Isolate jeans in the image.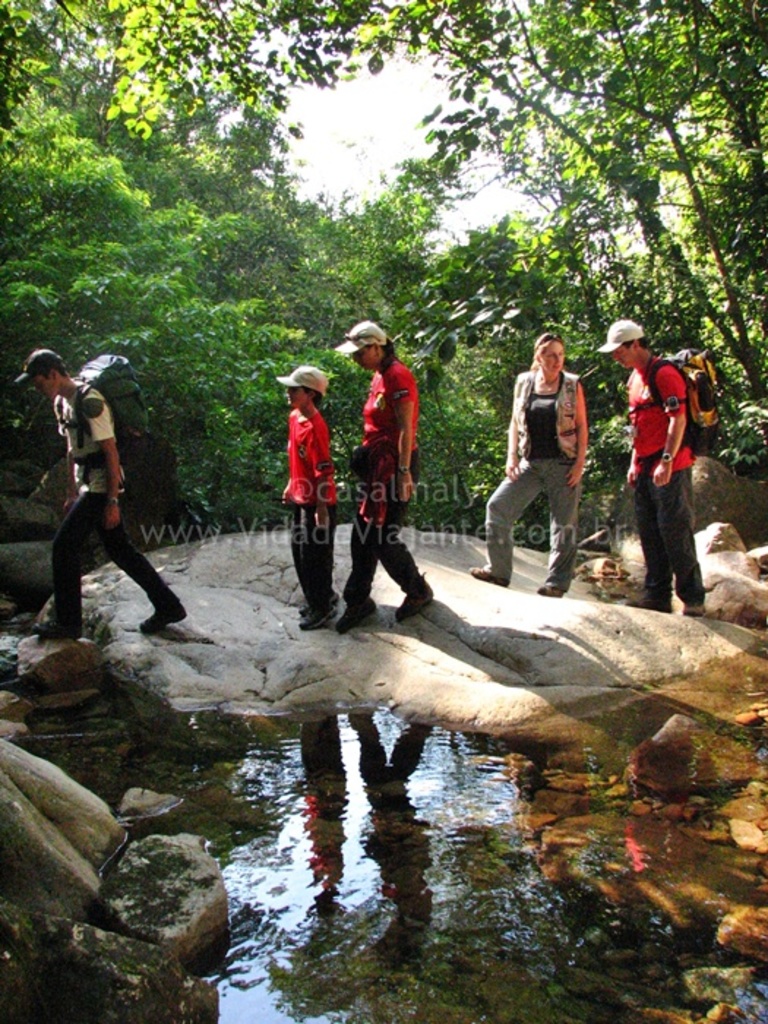
Isolated region: box=[483, 459, 588, 590].
